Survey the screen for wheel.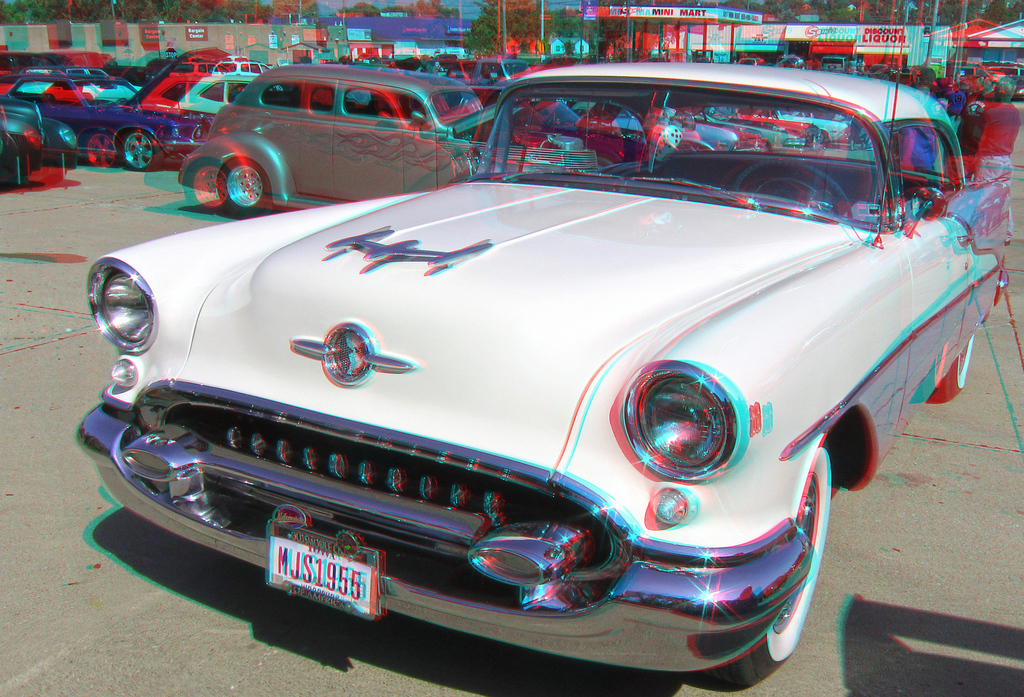
Survey found: (698, 446, 833, 691).
